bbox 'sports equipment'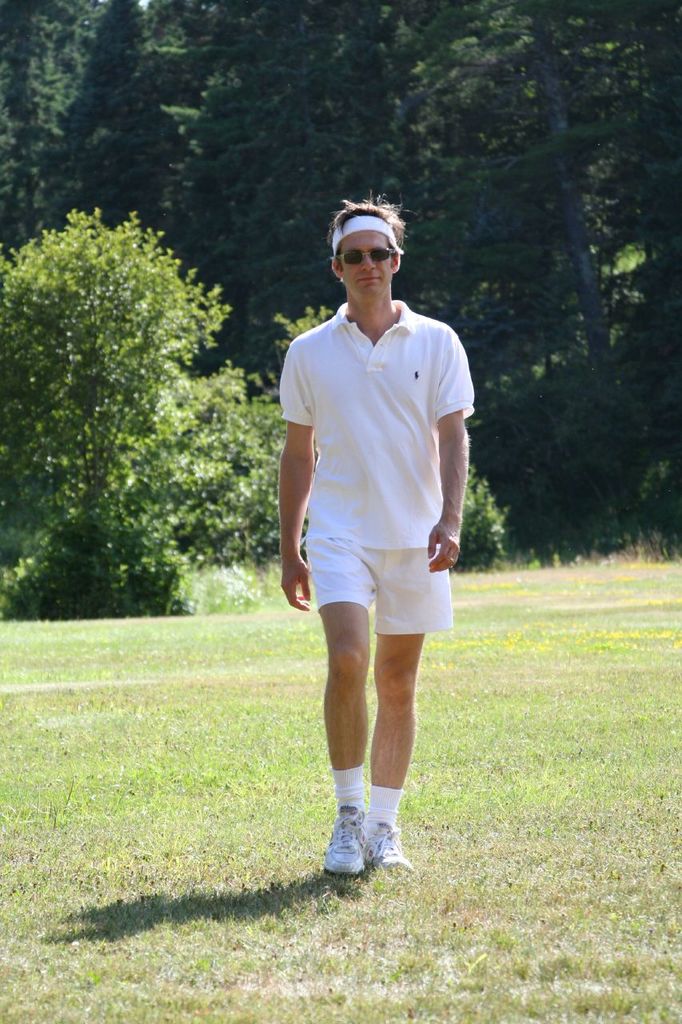
x1=322 y1=796 x2=368 y2=882
